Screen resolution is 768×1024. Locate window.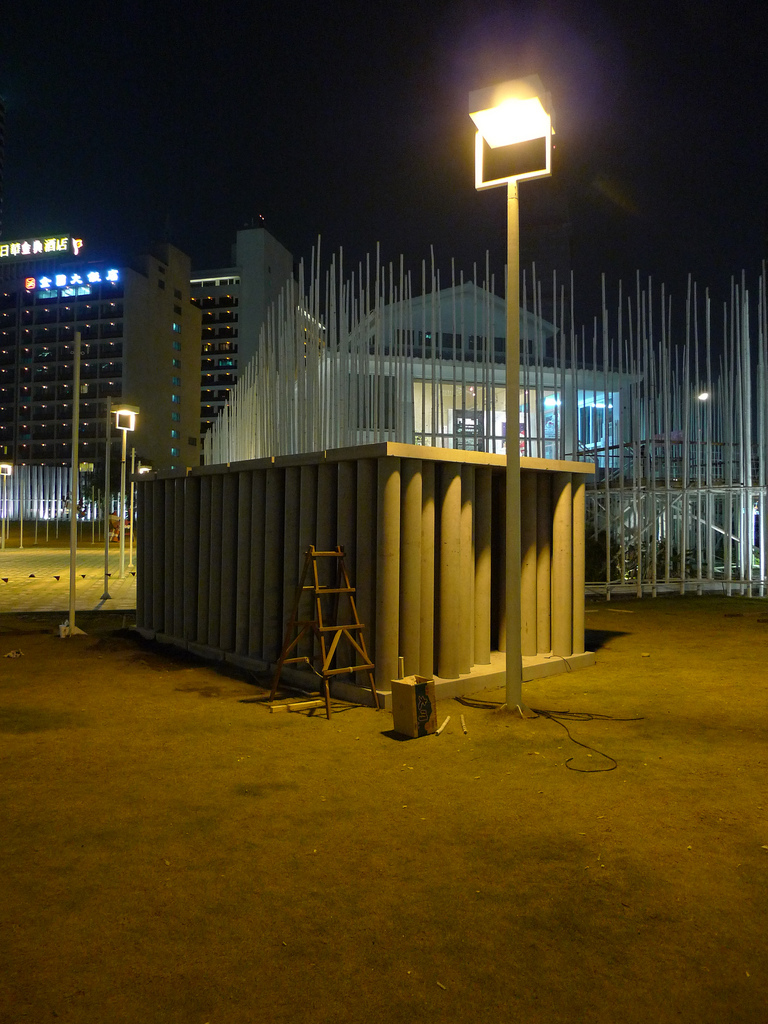
crop(443, 401, 494, 457).
